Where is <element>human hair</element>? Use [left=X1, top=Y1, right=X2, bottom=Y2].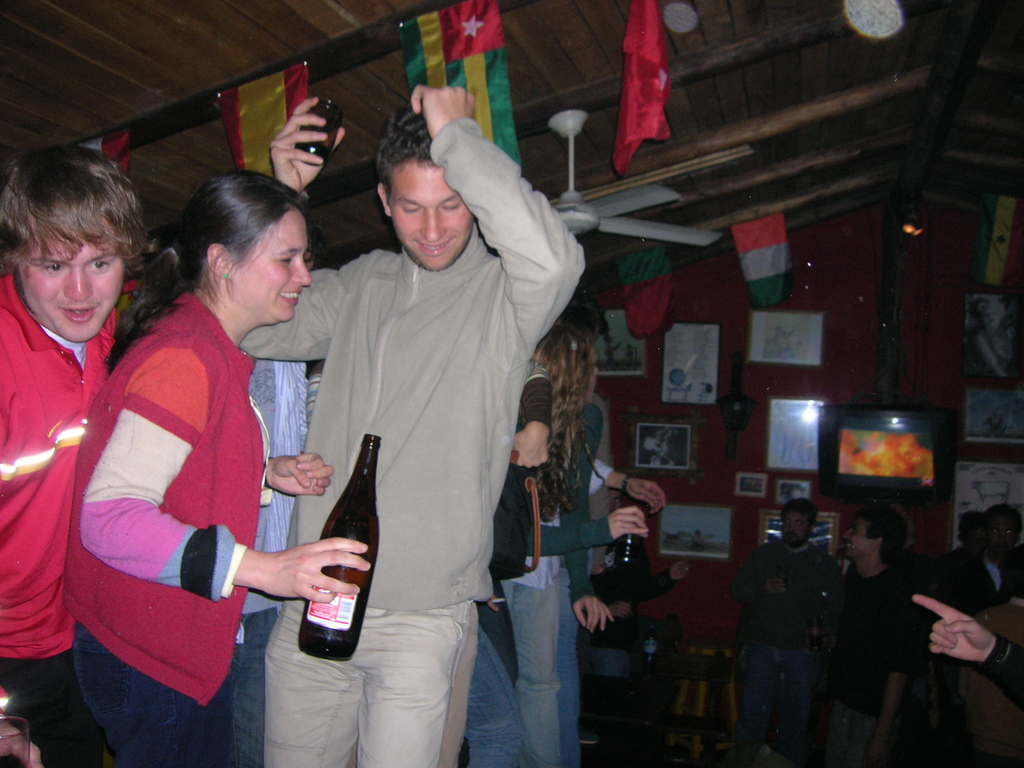
[left=856, top=500, right=913, bottom=569].
